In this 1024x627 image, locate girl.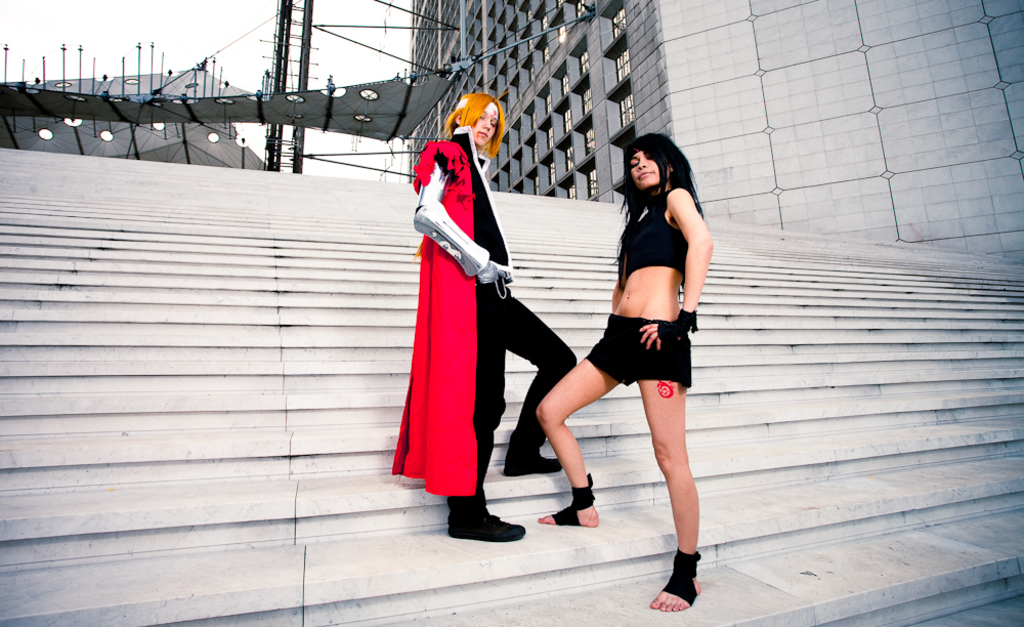
Bounding box: bbox=(389, 90, 578, 541).
